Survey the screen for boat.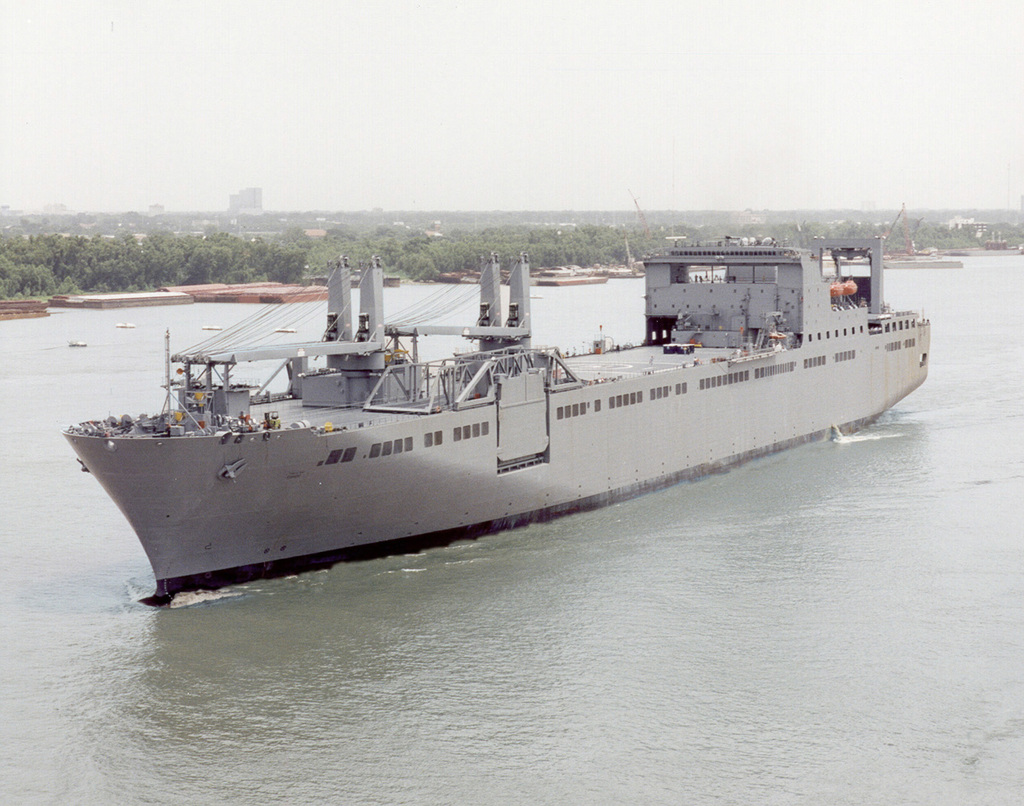
Survey found: BBox(83, 205, 940, 570).
